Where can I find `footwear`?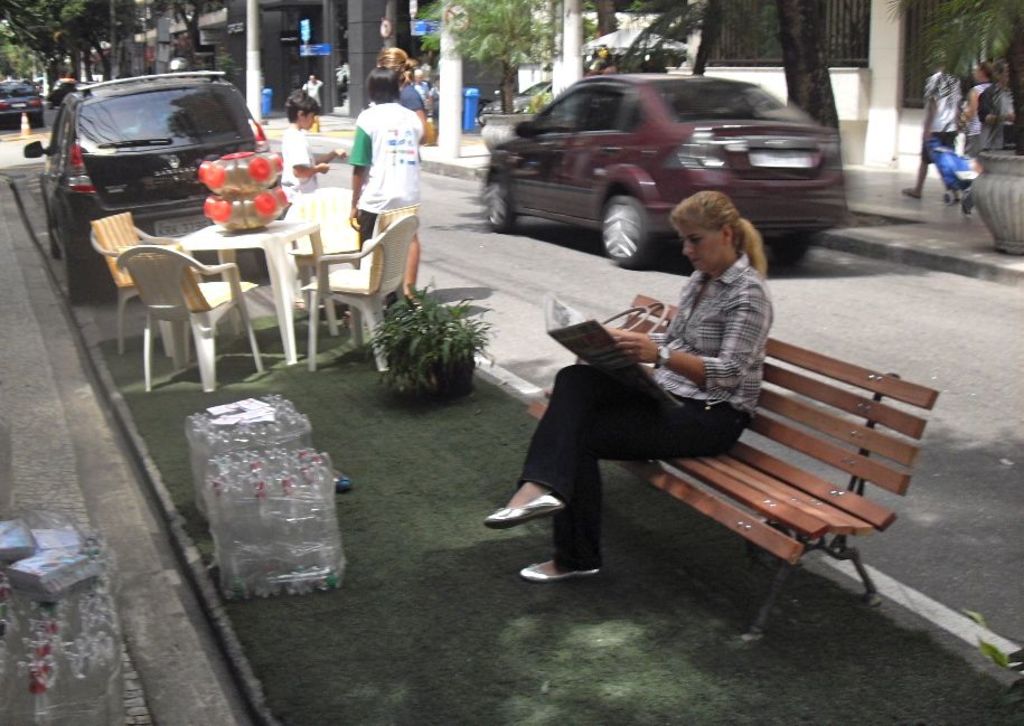
You can find it at 902:189:920:201.
